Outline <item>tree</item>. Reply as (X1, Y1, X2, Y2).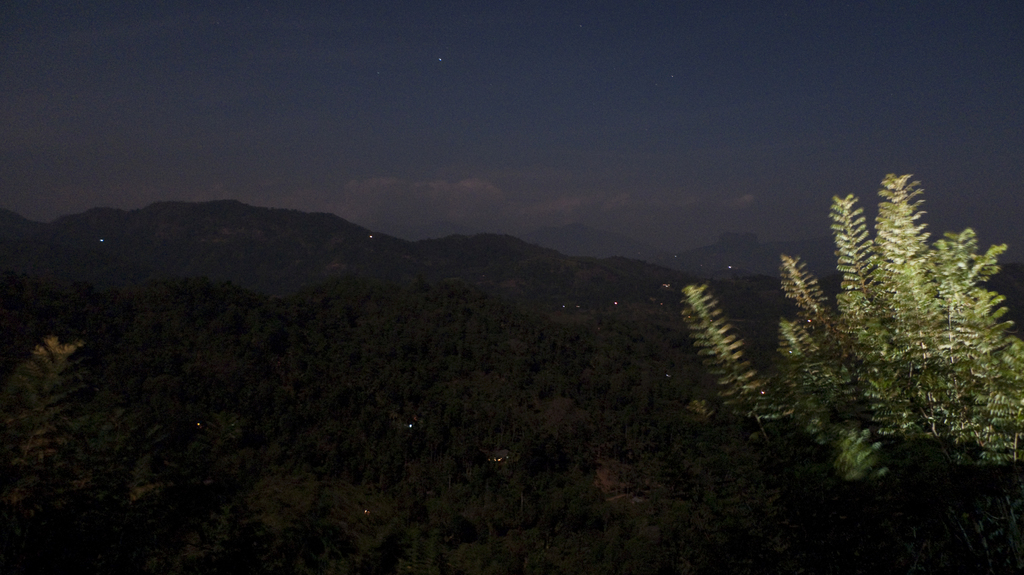
(753, 152, 1023, 497).
